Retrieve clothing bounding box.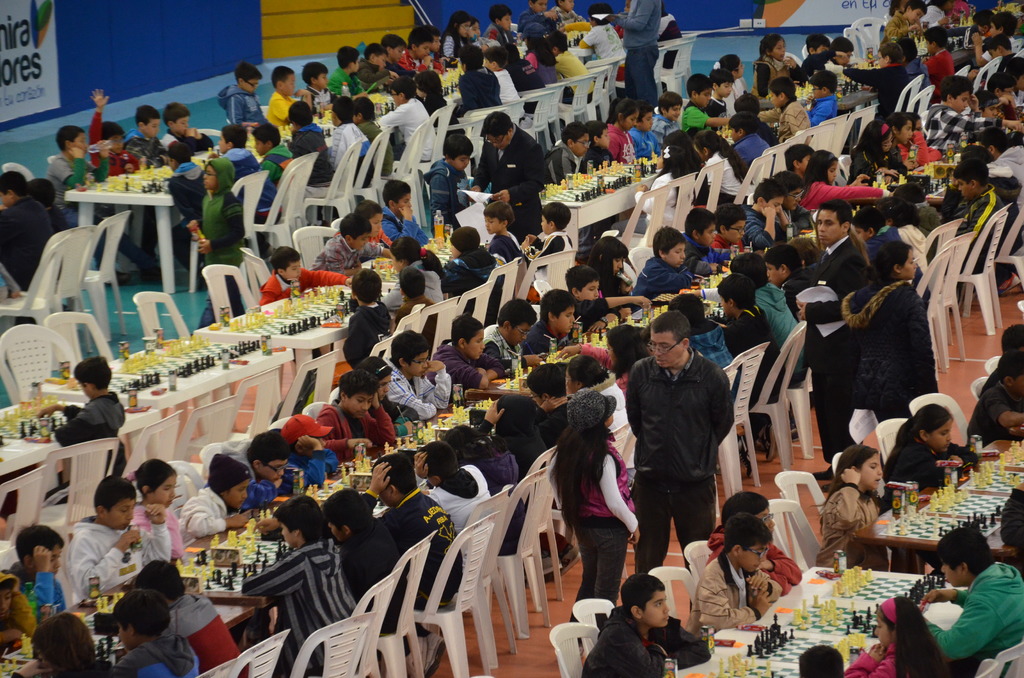
Bounding box: 19,566,61,606.
